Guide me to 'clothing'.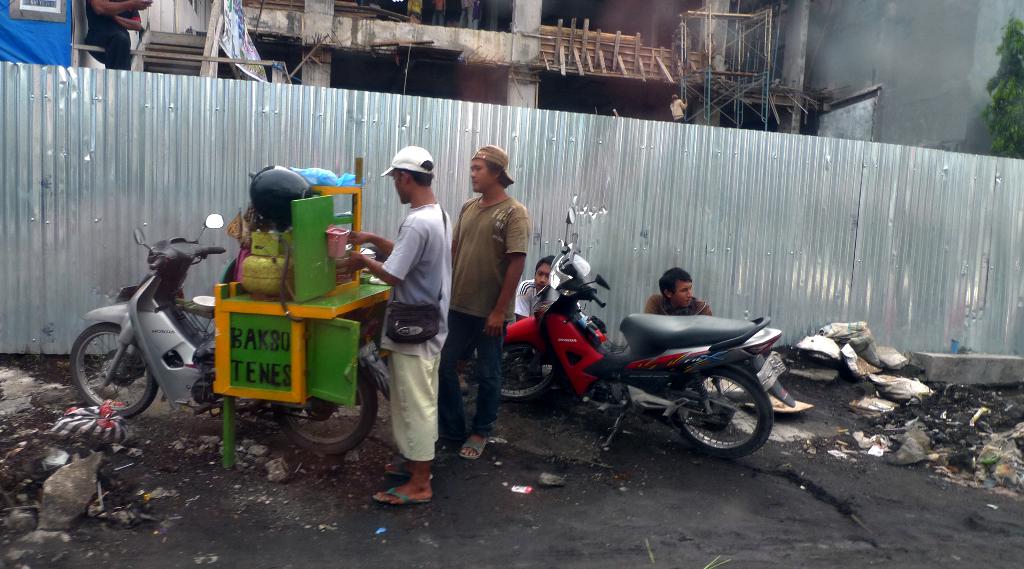
Guidance: x1=374 y1=202 x2=454 y2=468.
